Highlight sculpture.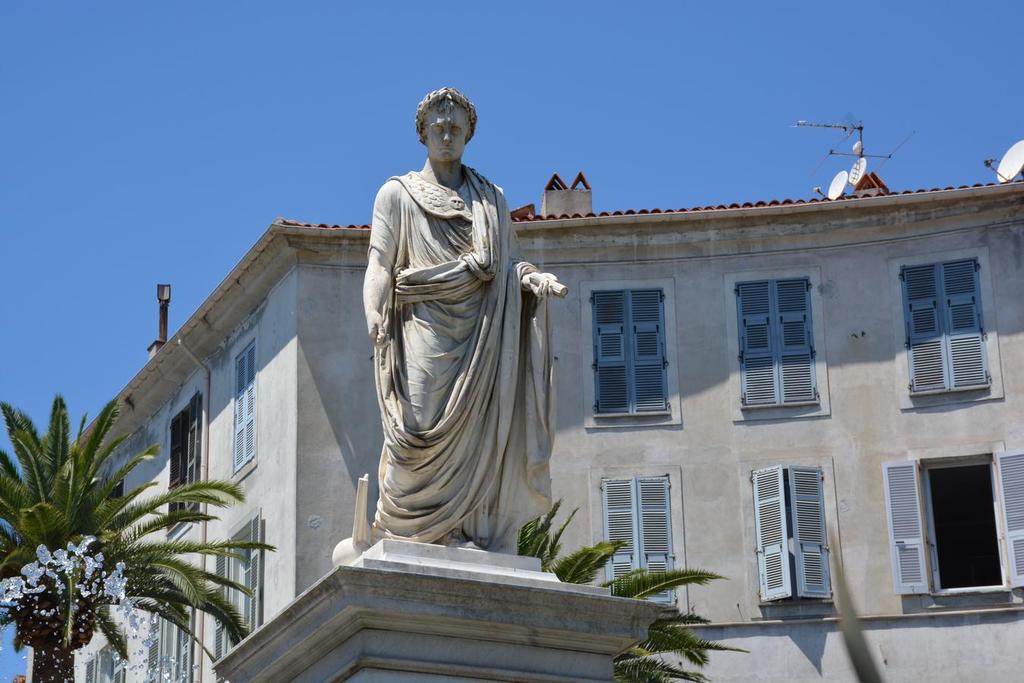
Highlighted region: <bbox>355, 86, 566, 601</bbox>.
